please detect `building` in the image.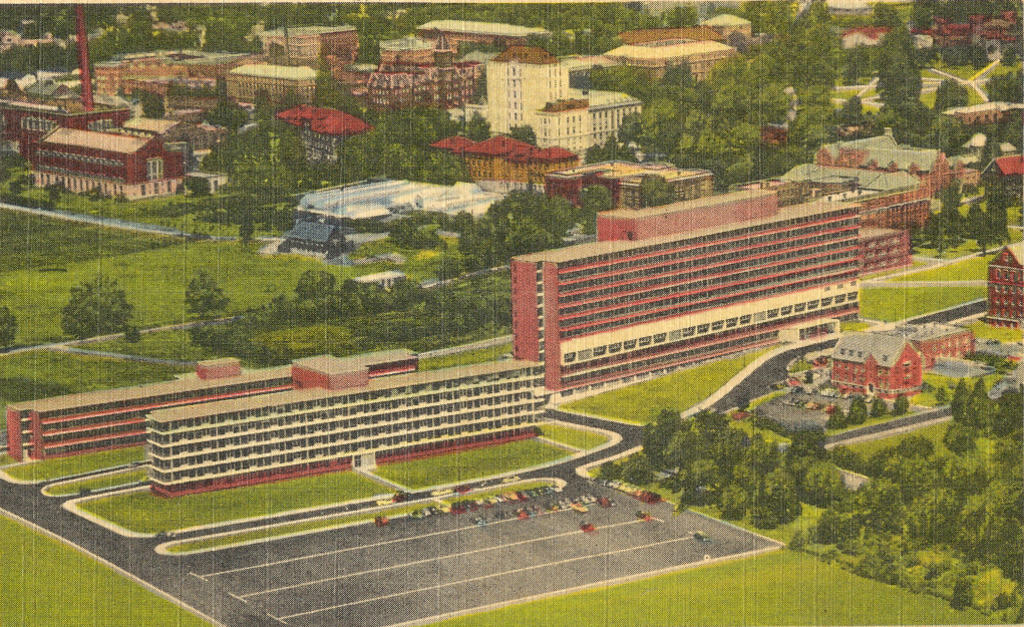
279, 223, 344, 255.
